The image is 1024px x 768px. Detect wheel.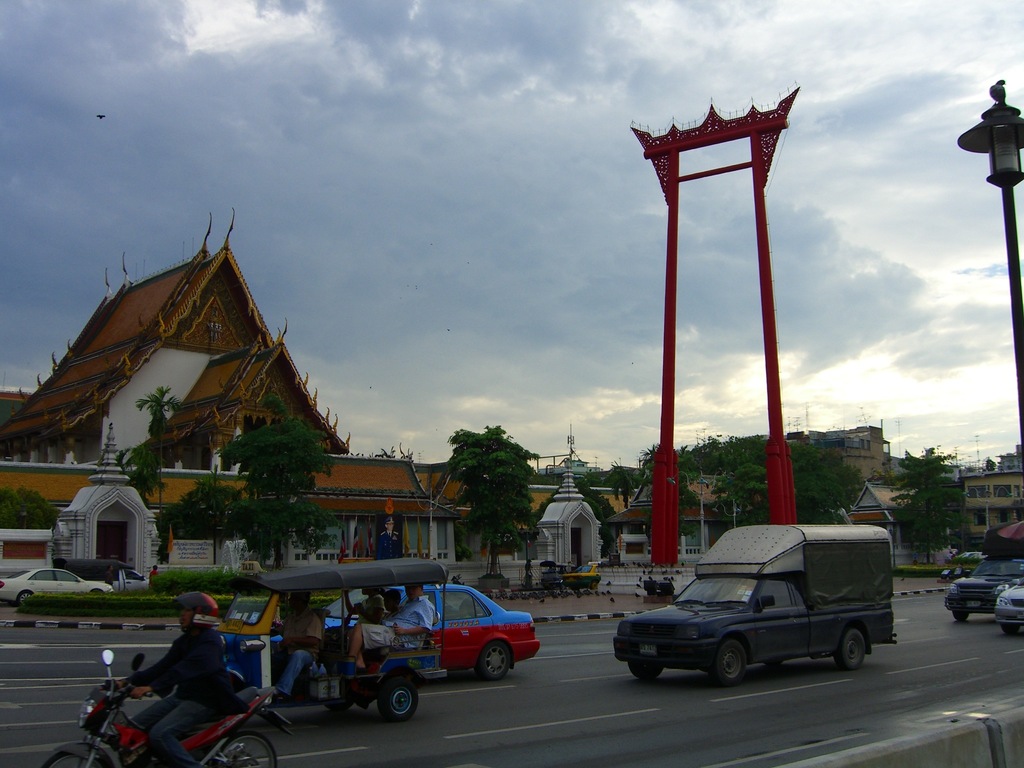
Detection: [x1=216, y1=730, x2=278, y2=767].
